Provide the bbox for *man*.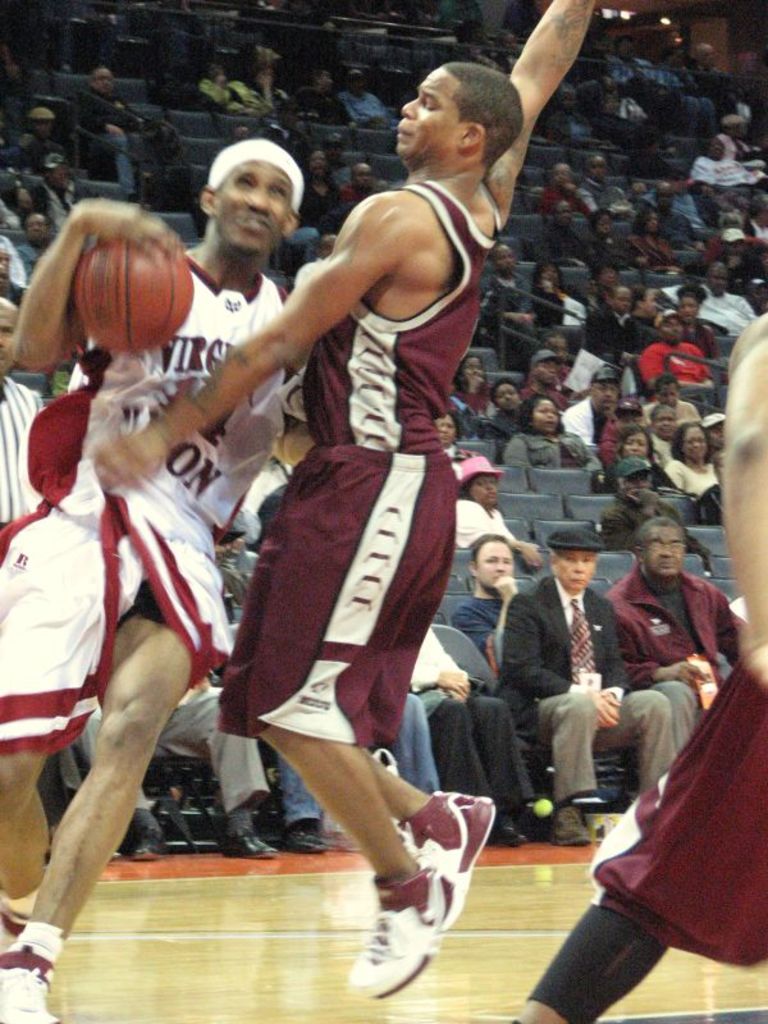
600/515/751/754.
